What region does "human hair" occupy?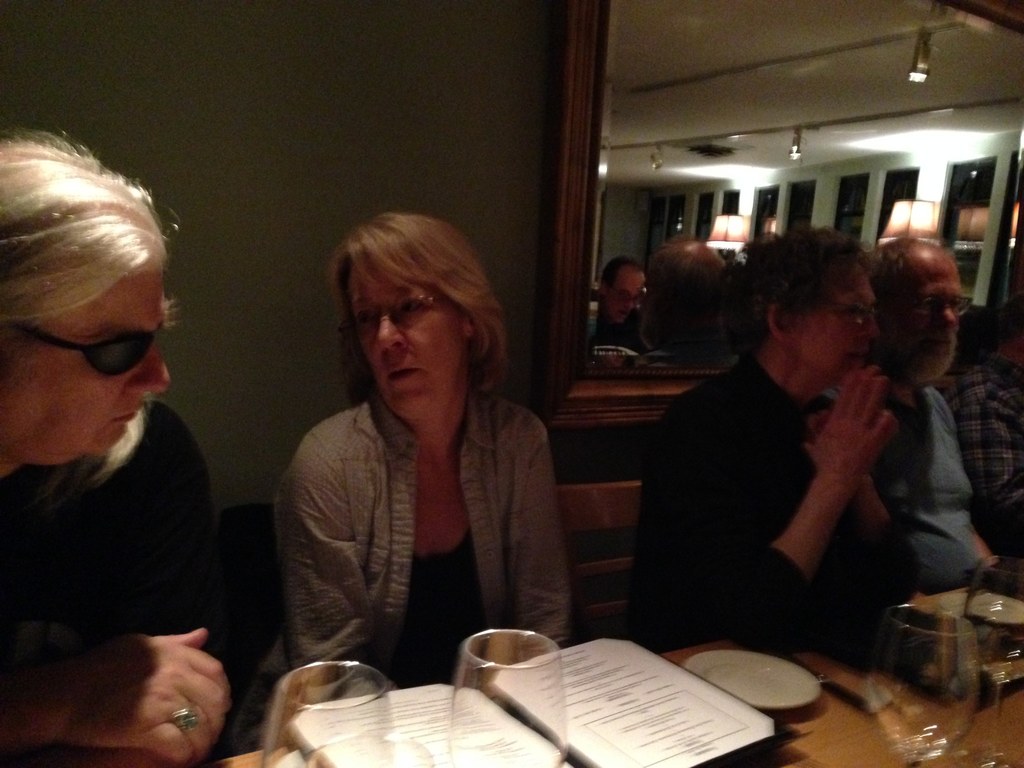
[left=321, top=200, right=494, bottom=426].
